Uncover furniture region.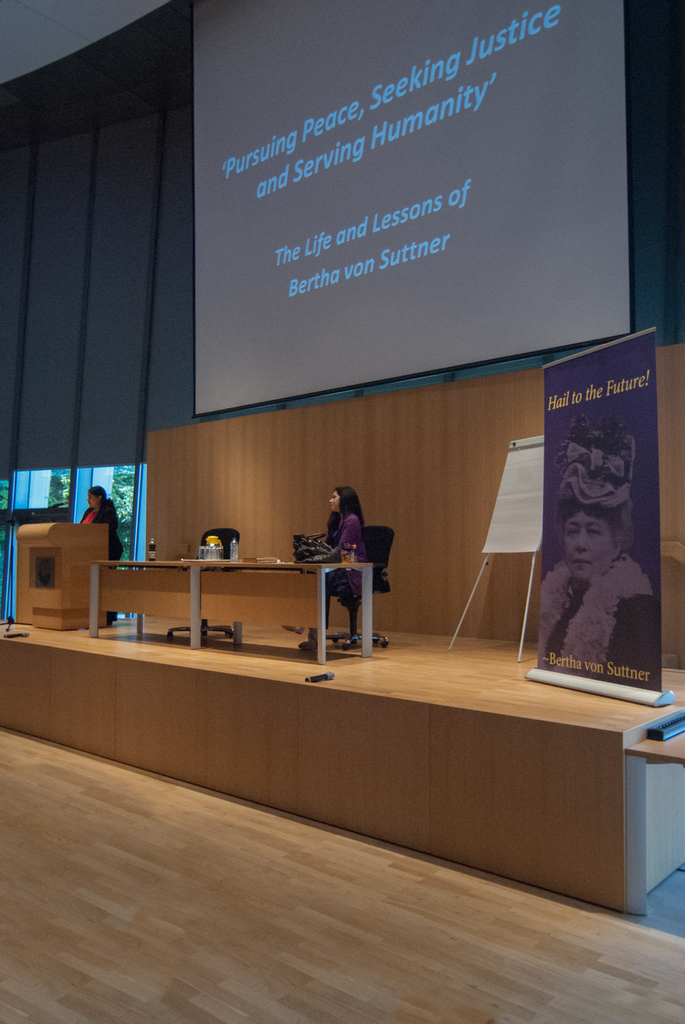
Uncovered: 319:524:395:650.
